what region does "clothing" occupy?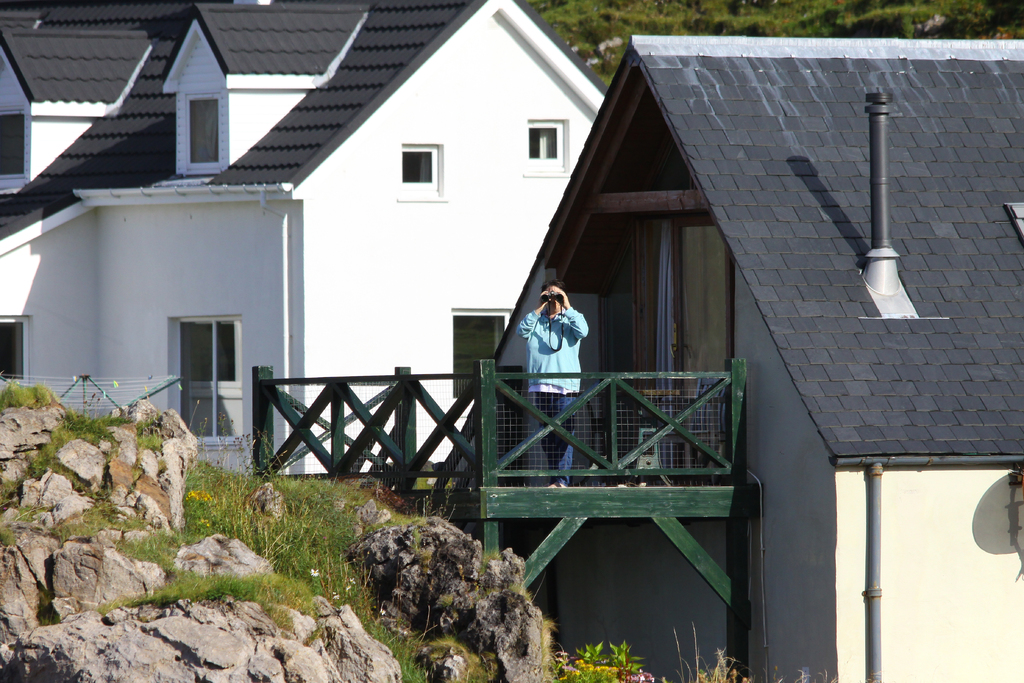
select_region(511, 277, 605, 408).
